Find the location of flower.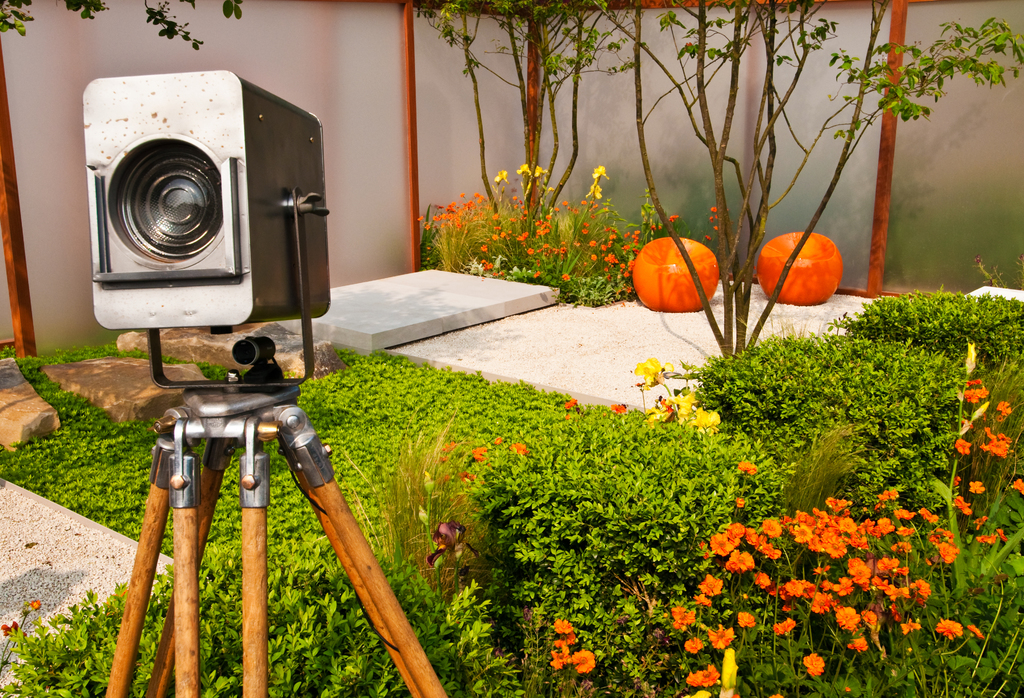
Location: <region>471, 444, 489, 464</region>.
